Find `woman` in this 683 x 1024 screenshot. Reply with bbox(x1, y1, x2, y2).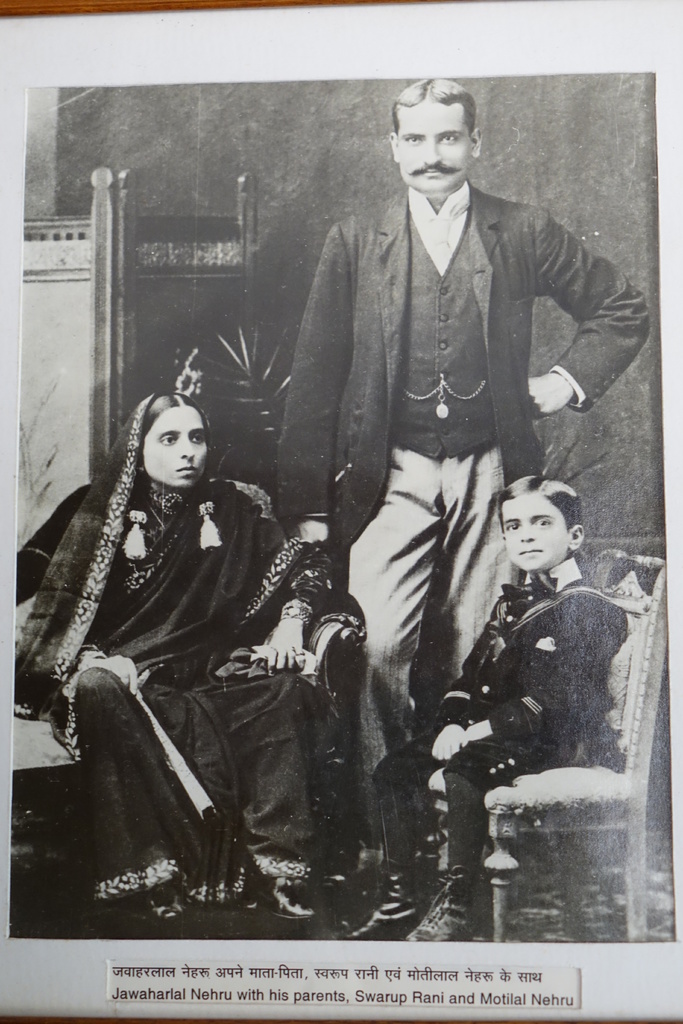
bbox(54, 326, 366, 906).
